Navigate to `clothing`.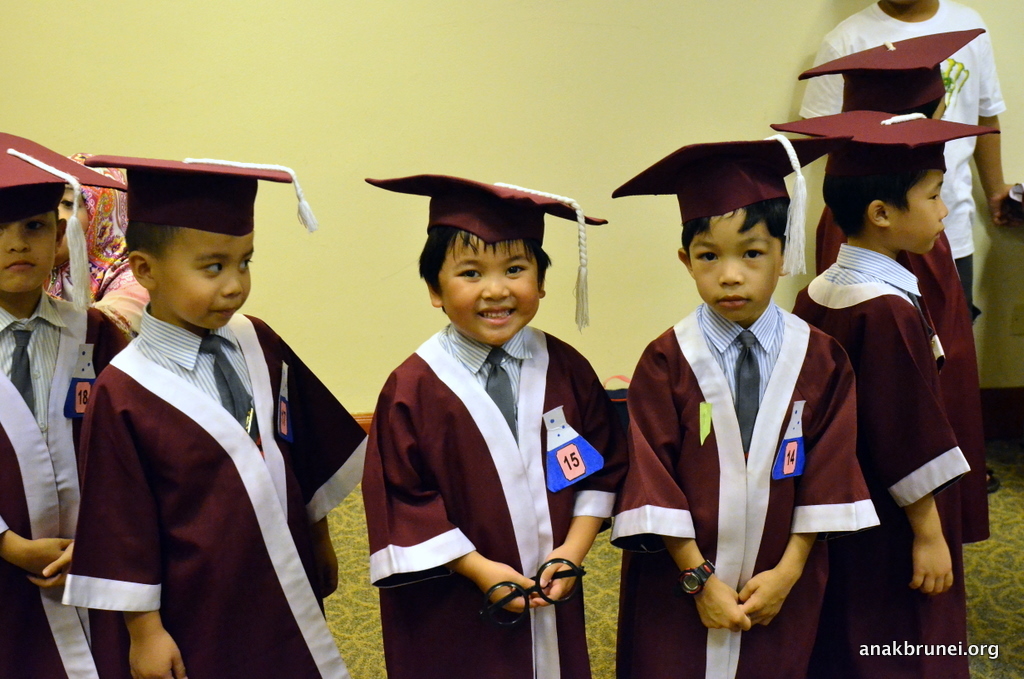
Navigation target: bbox=[368, 316, 630, 678].
